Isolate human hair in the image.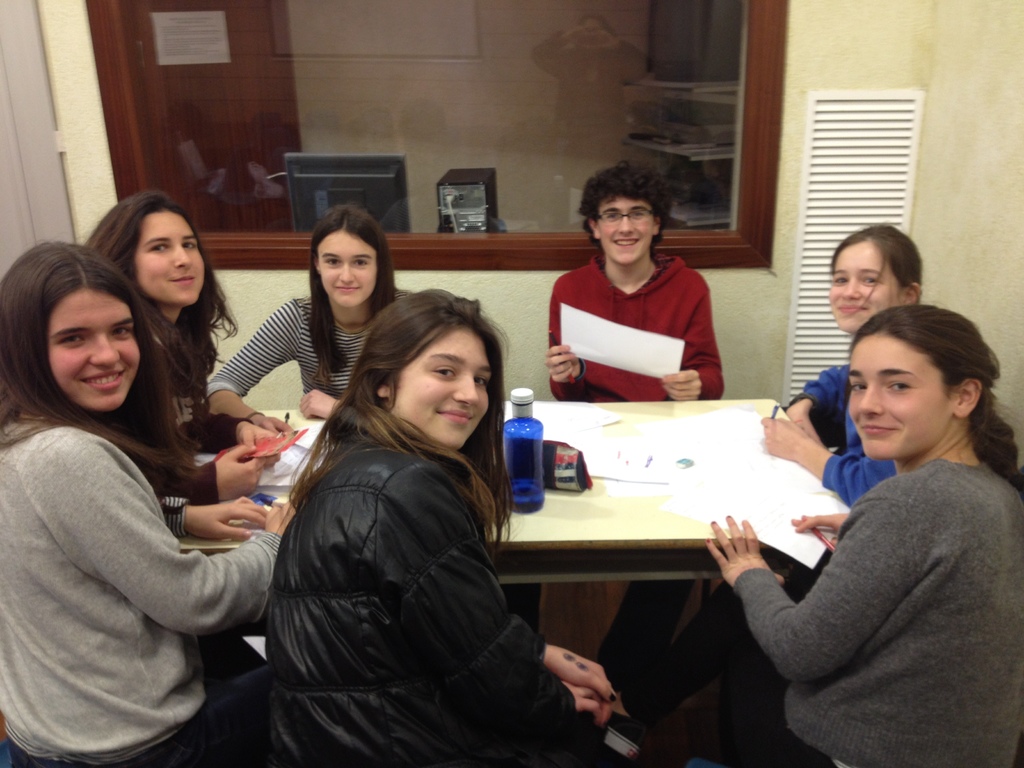
Isolated region: 848/302/1023/486.
